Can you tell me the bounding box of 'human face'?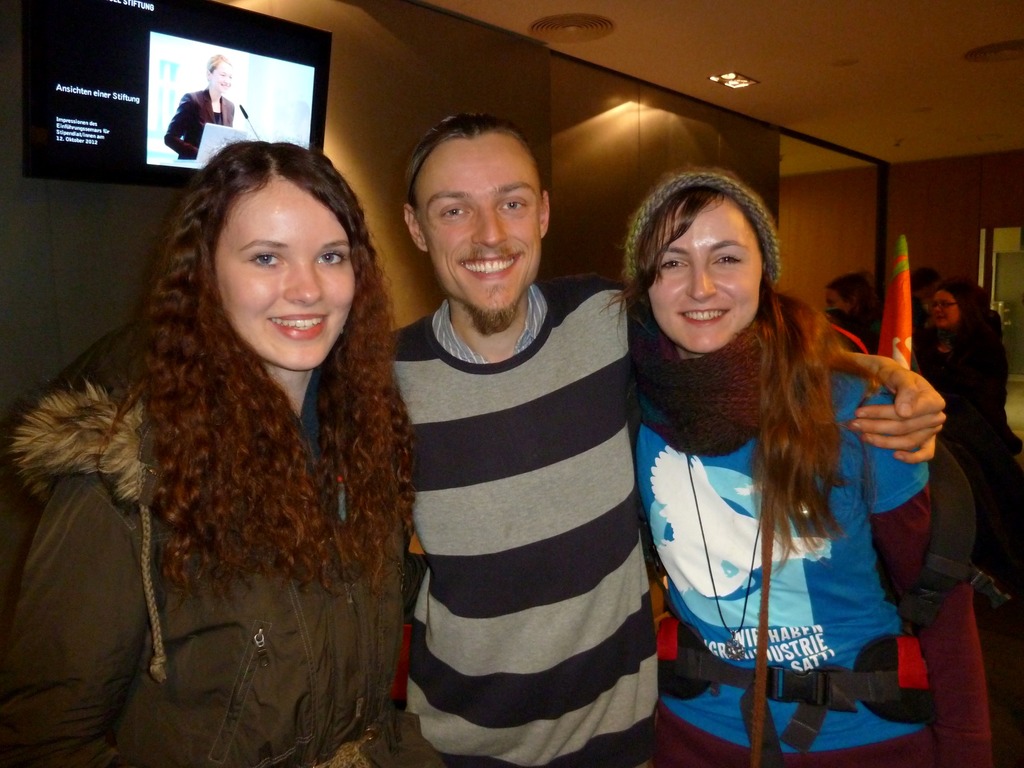
l=824, t=289, r=850, b=312.
